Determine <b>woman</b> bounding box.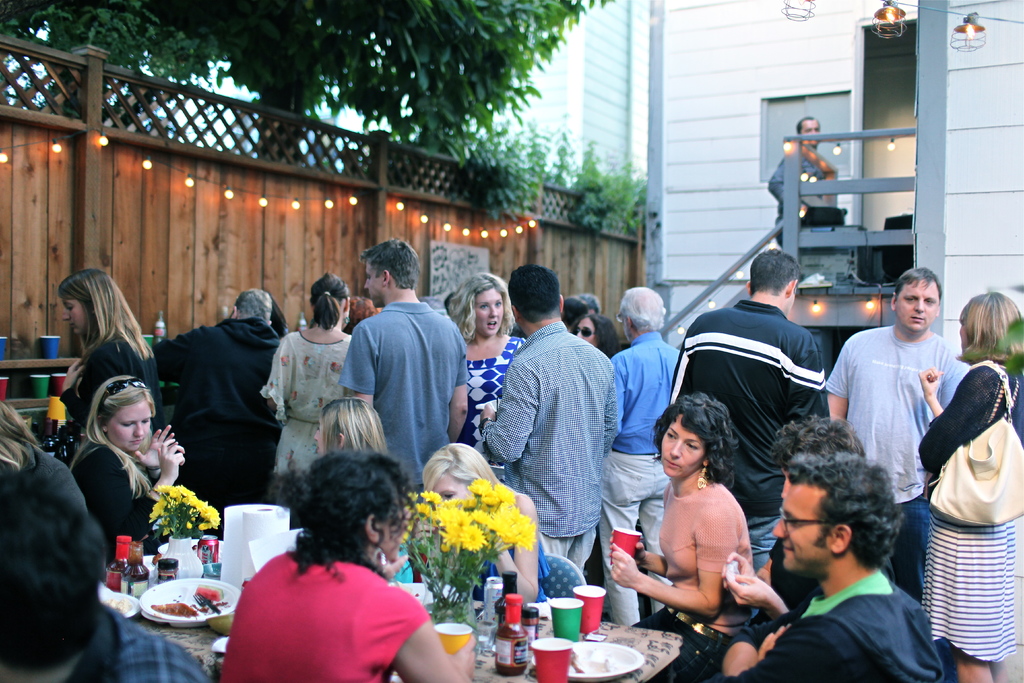
Determined: select_region(439, 273, 525, 471).
